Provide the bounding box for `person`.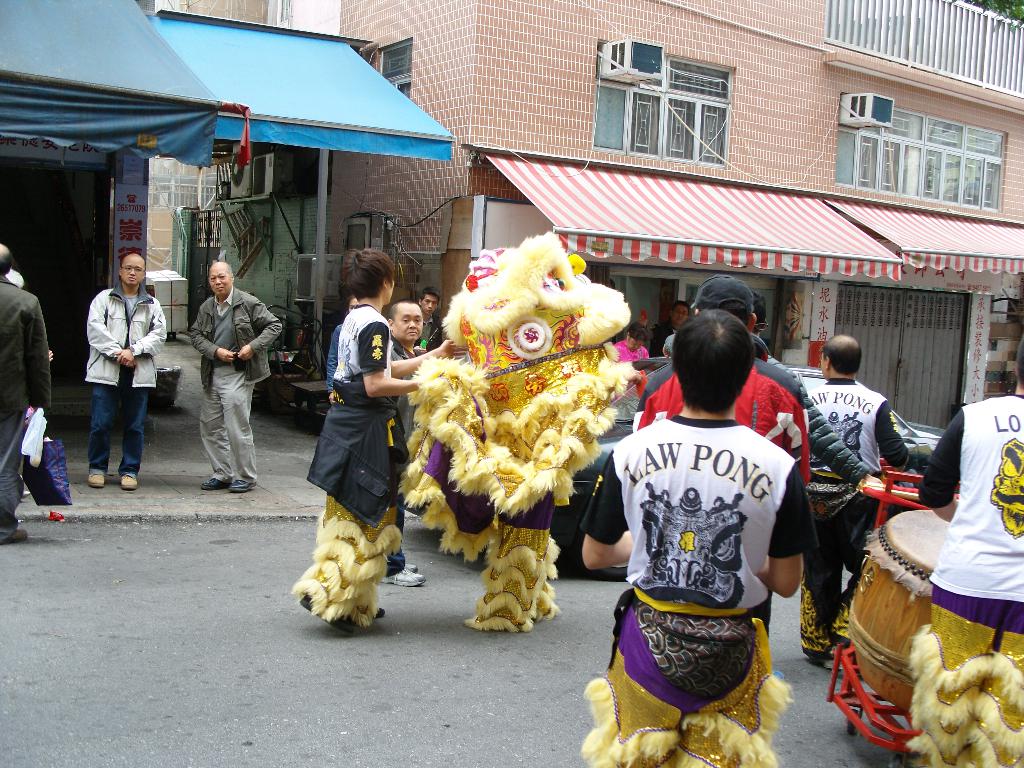
<bbox>799, 335, 925, 666</bbox>.
